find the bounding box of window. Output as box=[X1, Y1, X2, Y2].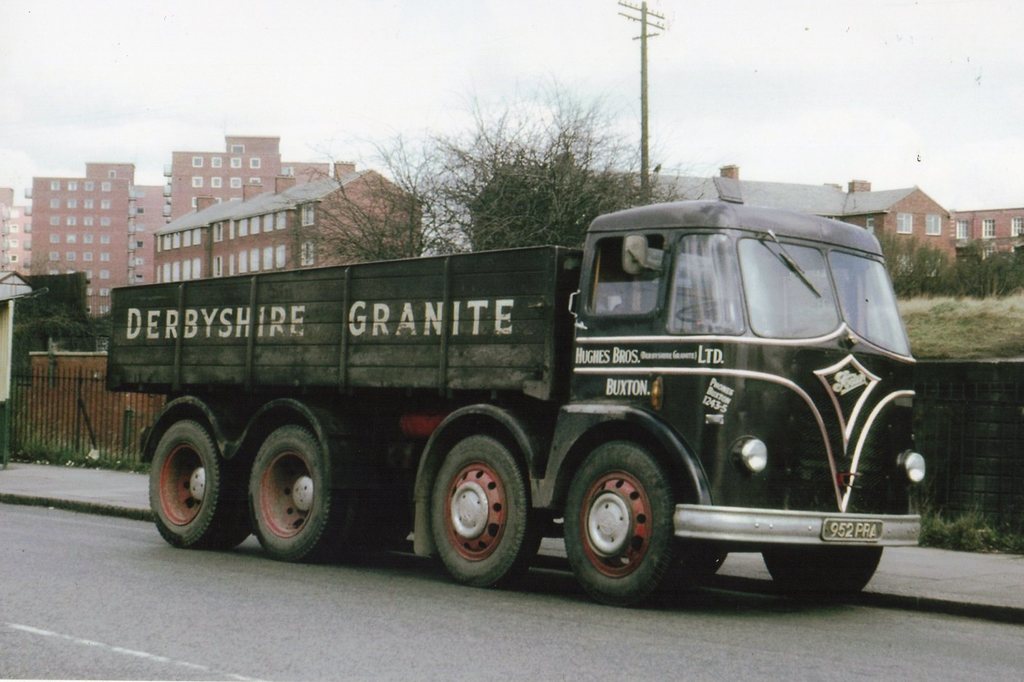
box=[161, 233, 173, 252].
